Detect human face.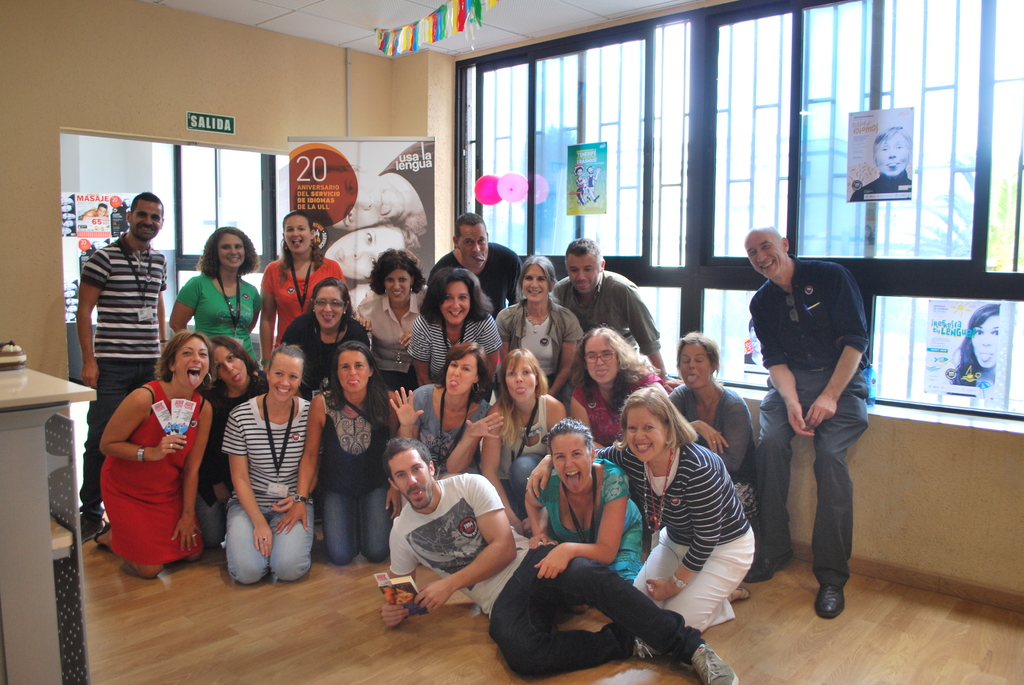
Detected at [623,407,665,461].
